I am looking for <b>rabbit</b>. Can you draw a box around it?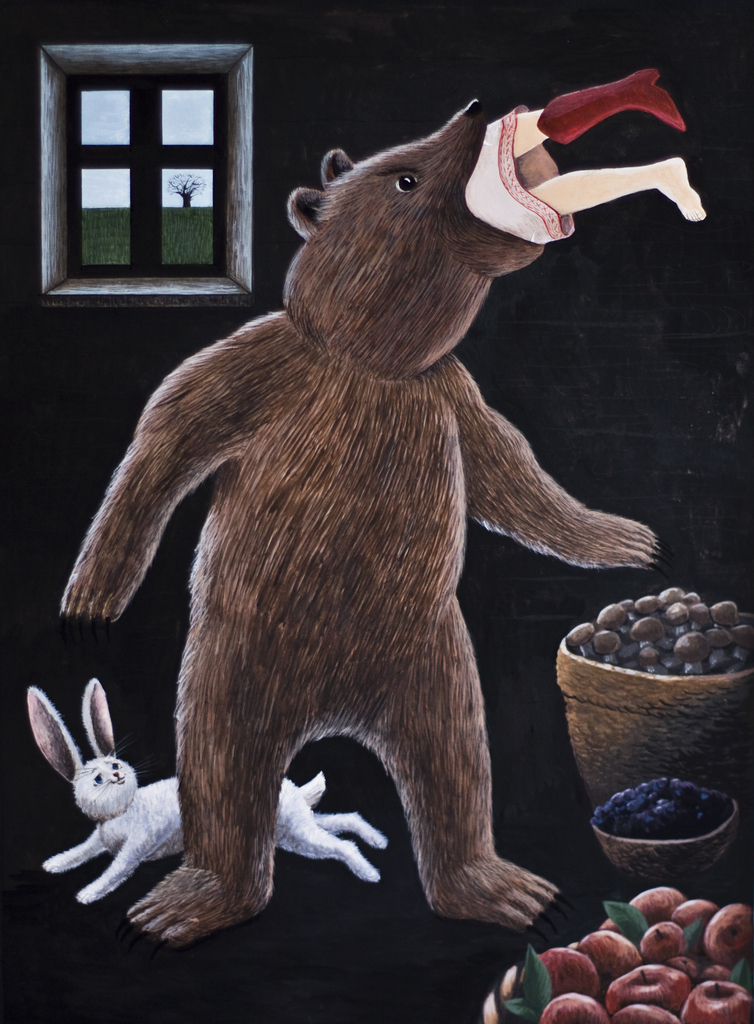
Sure, the bounding box is <box>22,679,387,905</box>.
